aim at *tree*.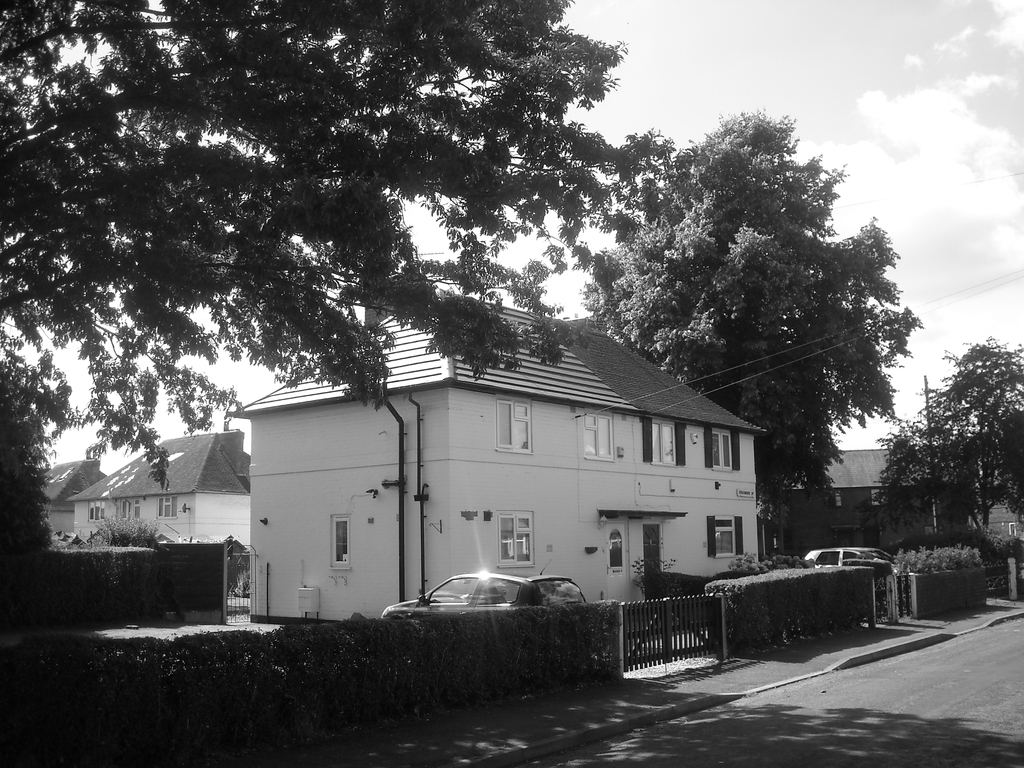
Aimed at 0:0:611:512.
